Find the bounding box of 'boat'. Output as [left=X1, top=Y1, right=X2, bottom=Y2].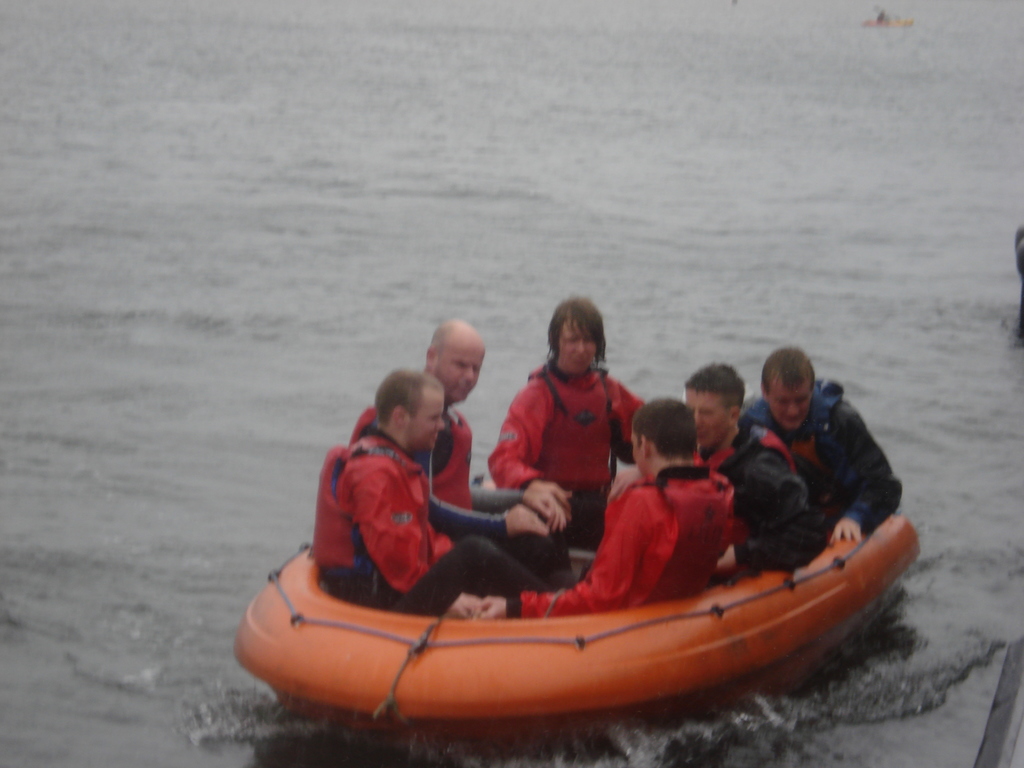
[left=232, top=475, right=925, bottom=730].
